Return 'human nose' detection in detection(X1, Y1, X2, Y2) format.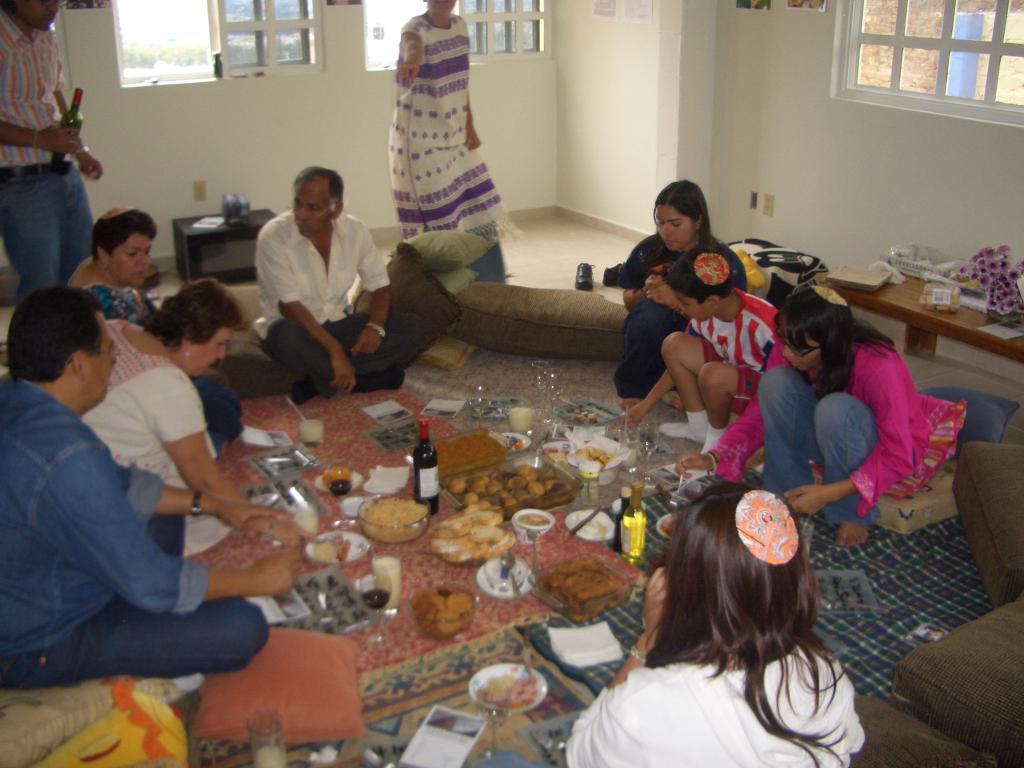
detection(113, 349, 118, 361).
